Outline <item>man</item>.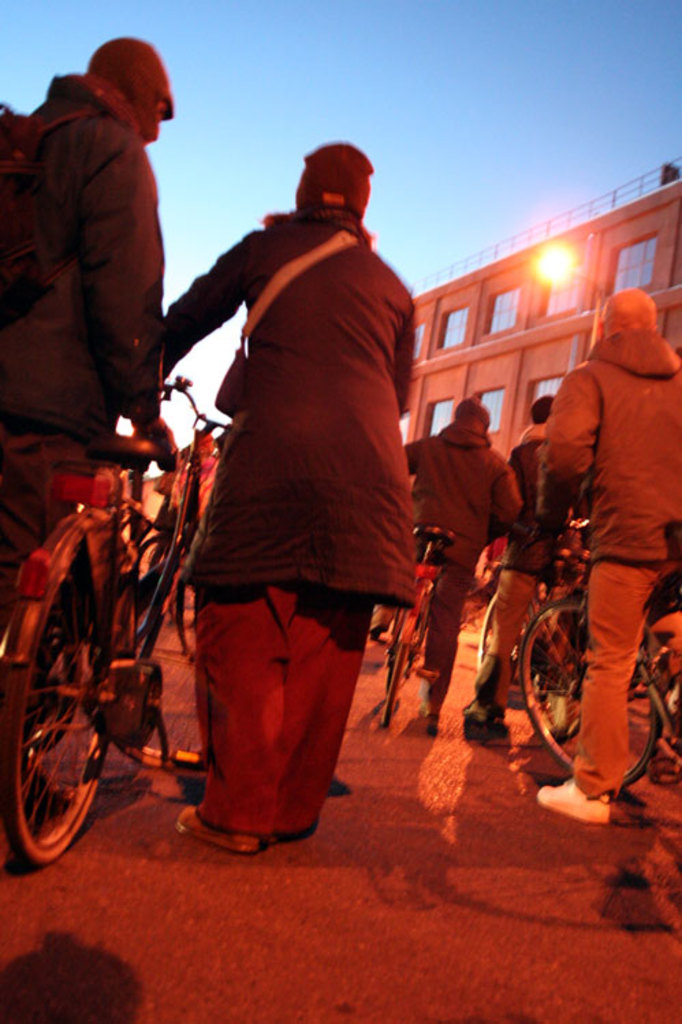
Outline: BBox(145, 135, 428, 878).
